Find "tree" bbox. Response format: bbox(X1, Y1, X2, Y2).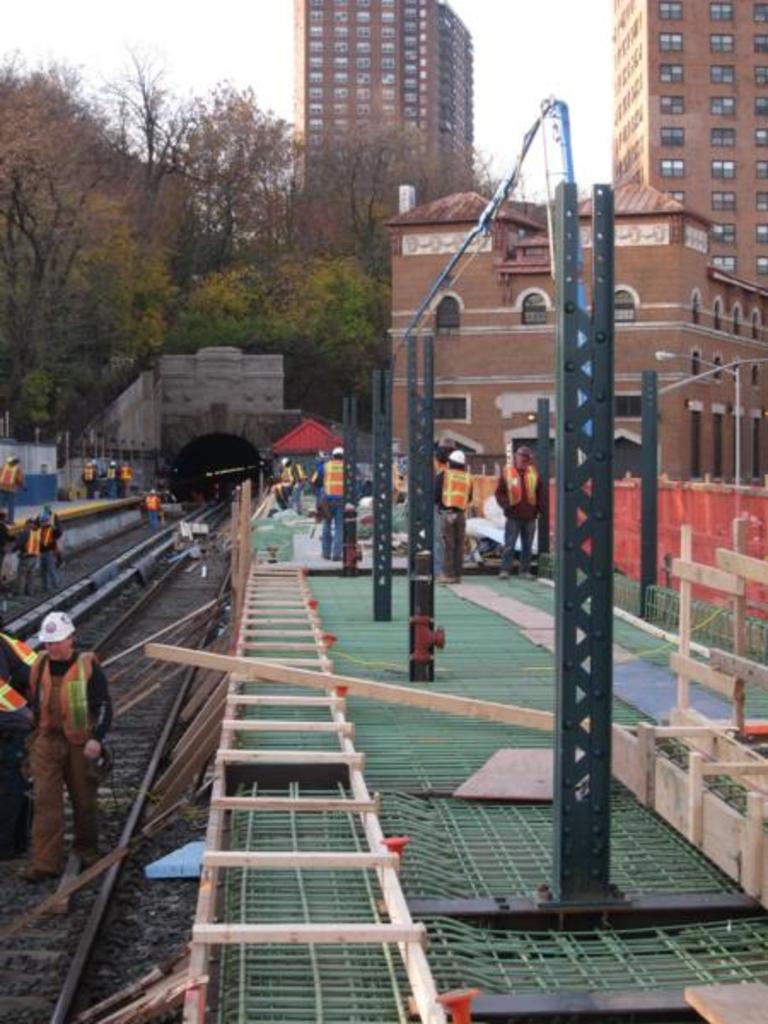
bbox(234, 79, 287, 150).
